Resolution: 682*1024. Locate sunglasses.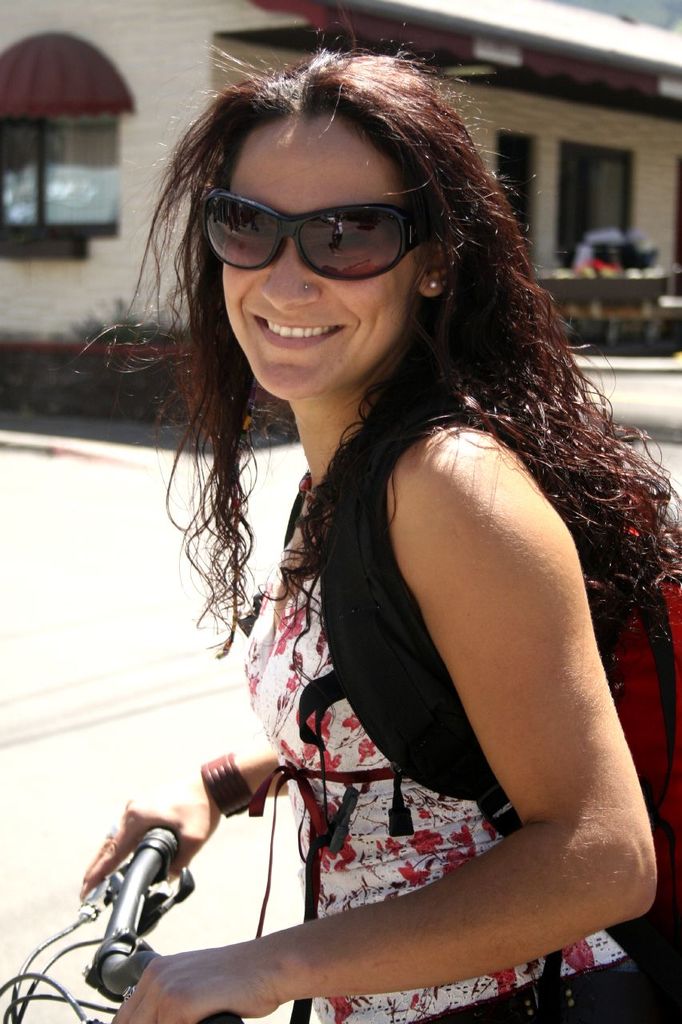
x1=201, y1=183, x2=442, y2=282.
